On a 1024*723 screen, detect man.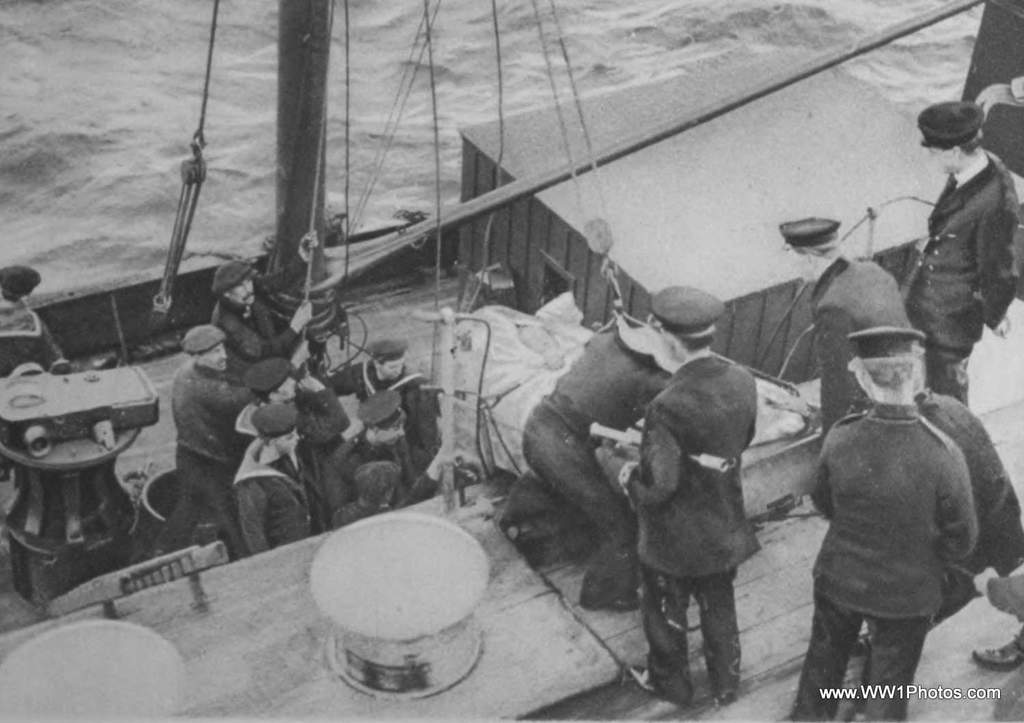
rect(593, 284, 762, 703).
